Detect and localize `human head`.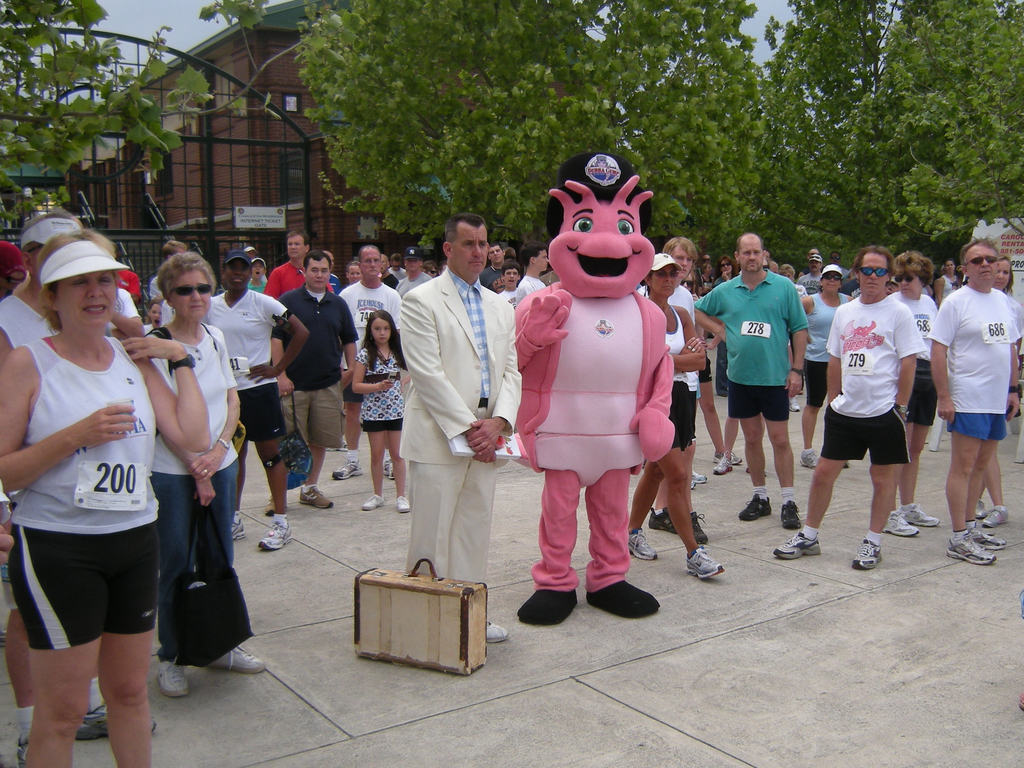
Localized at rect(500, 258, 517, 290).
